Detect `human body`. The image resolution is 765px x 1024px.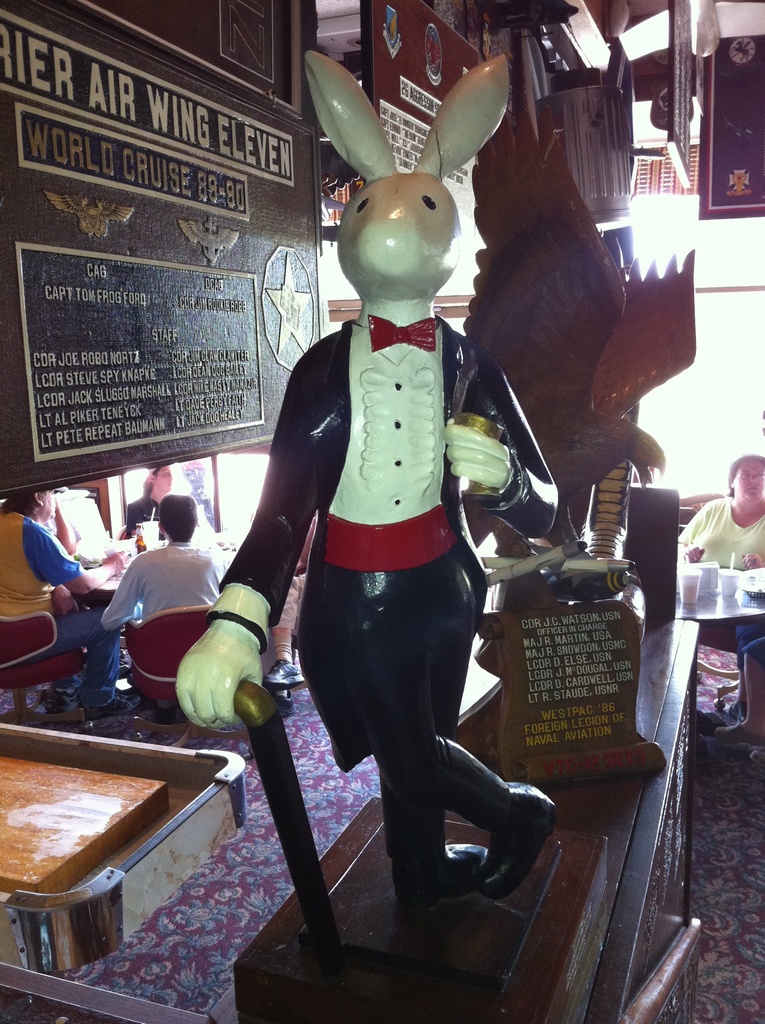
BBox(100, 489, 227, 630).
